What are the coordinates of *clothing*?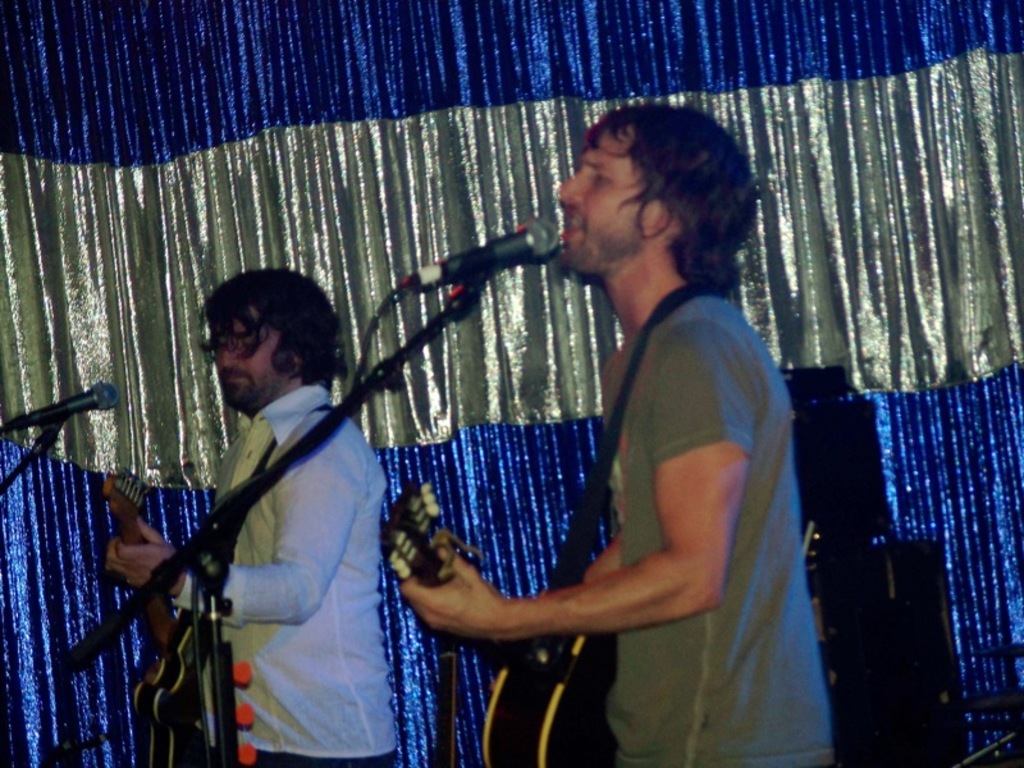
box=[600, 285, 836, 767].
